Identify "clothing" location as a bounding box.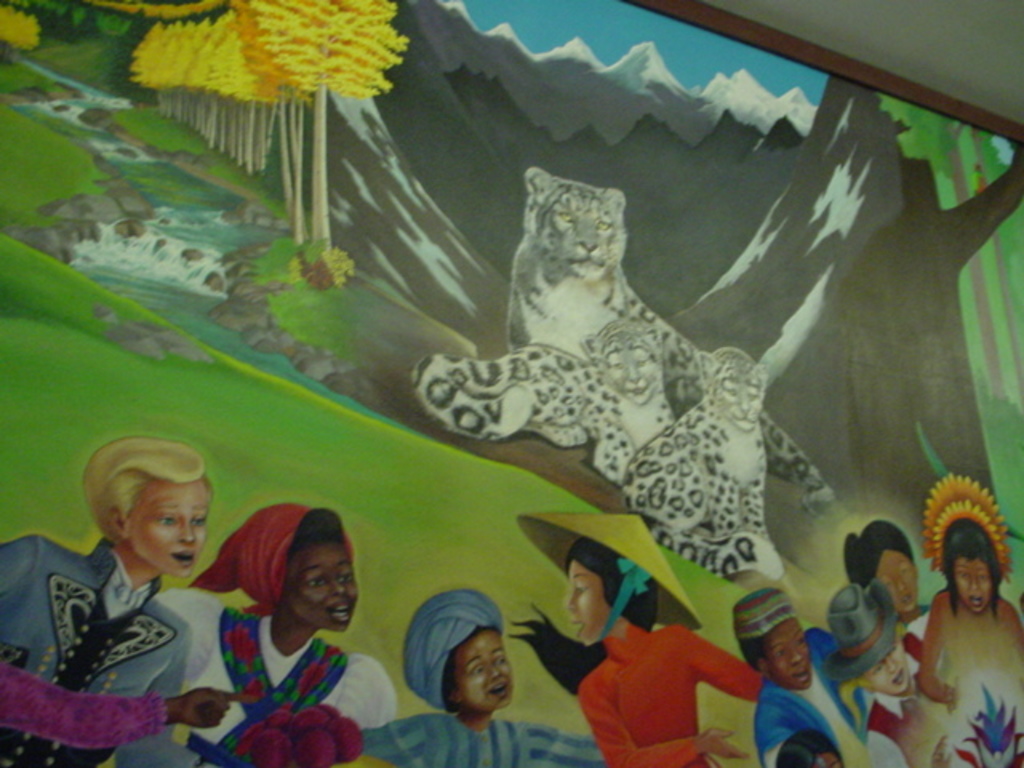
l=578, t=616, r=763, b=747.
